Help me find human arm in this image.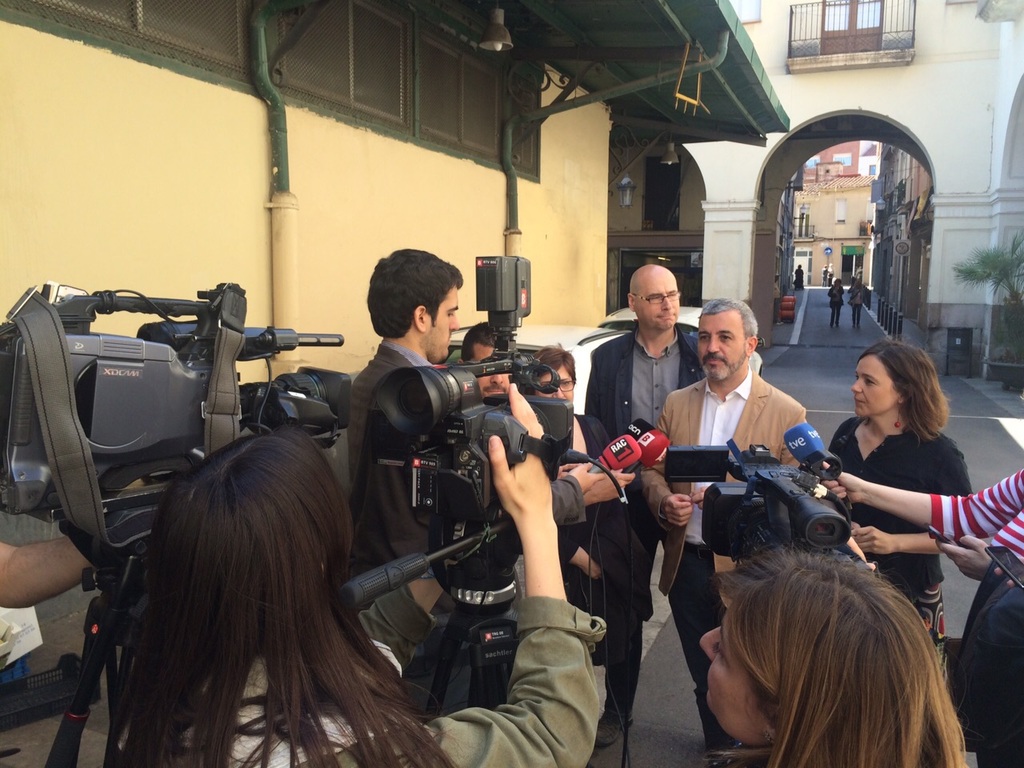
Found it: region(633, 385, 690, 527).
